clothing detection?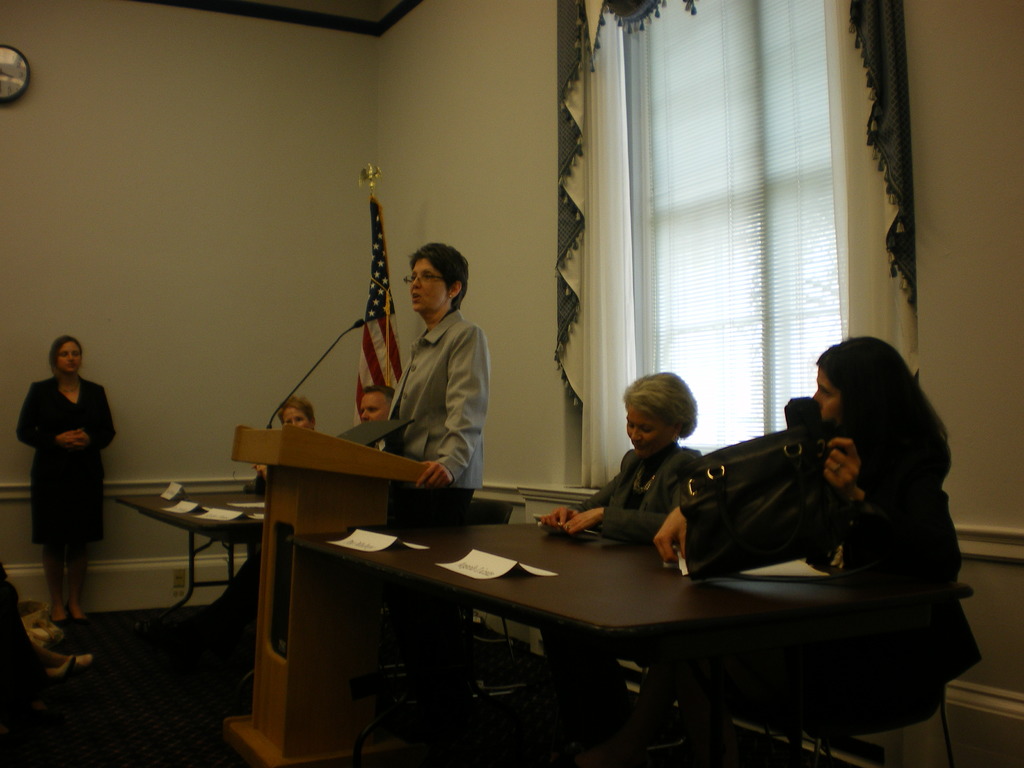
crop(570, 451, 699, 542)
